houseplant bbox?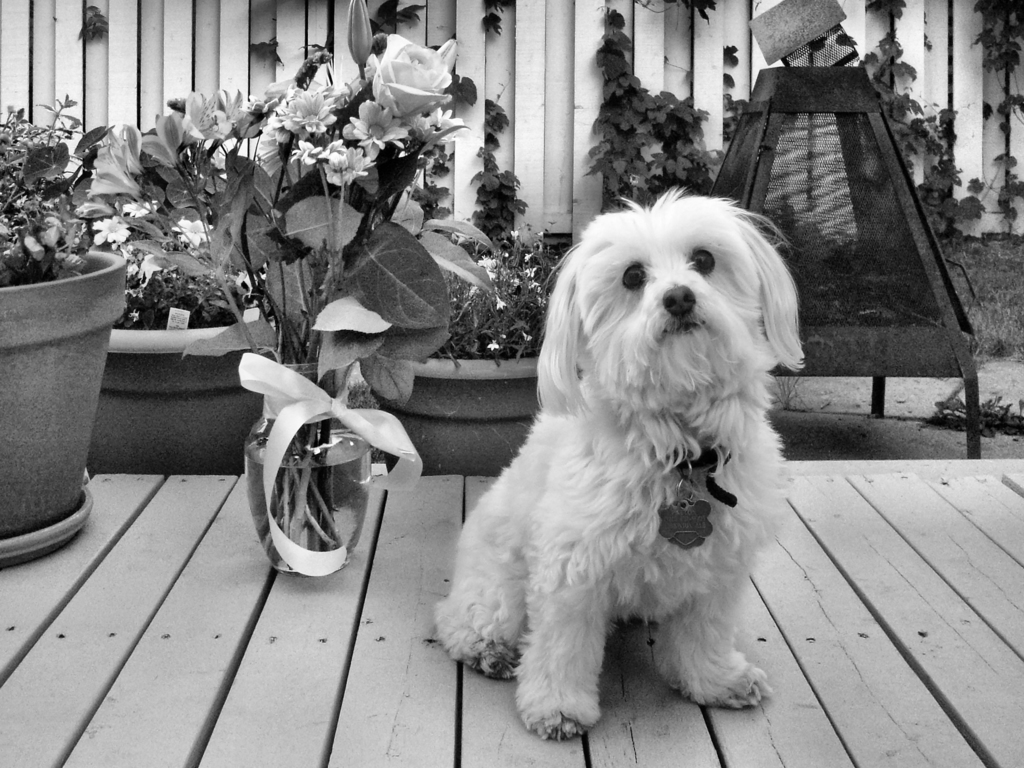
bbox=[92, 122, 291, 474]
